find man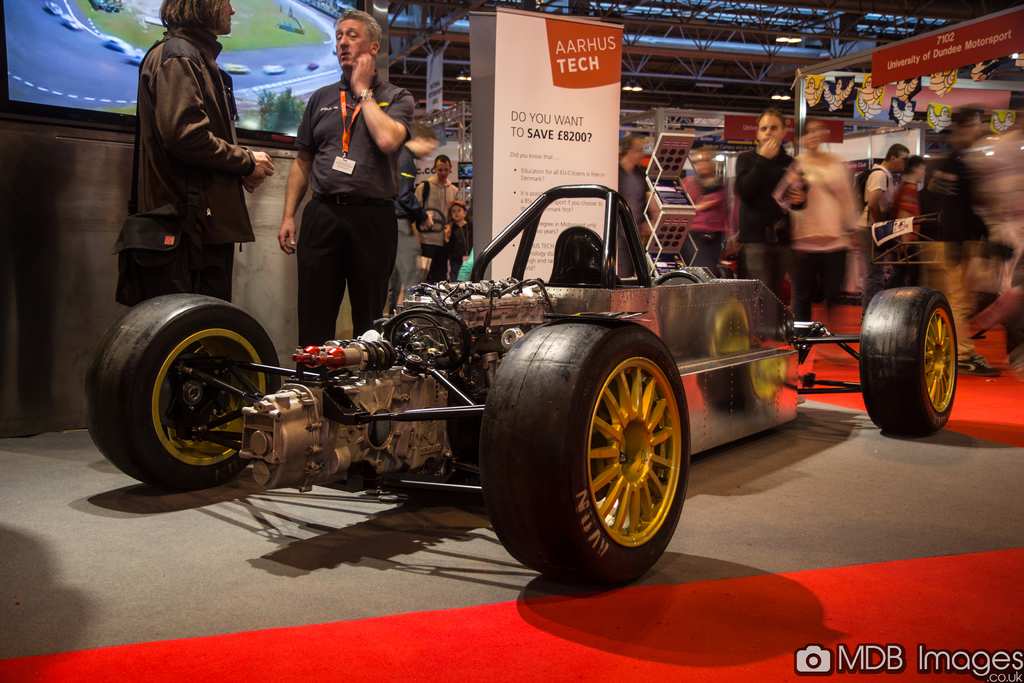
select_region(268, 26, 422, 349)
